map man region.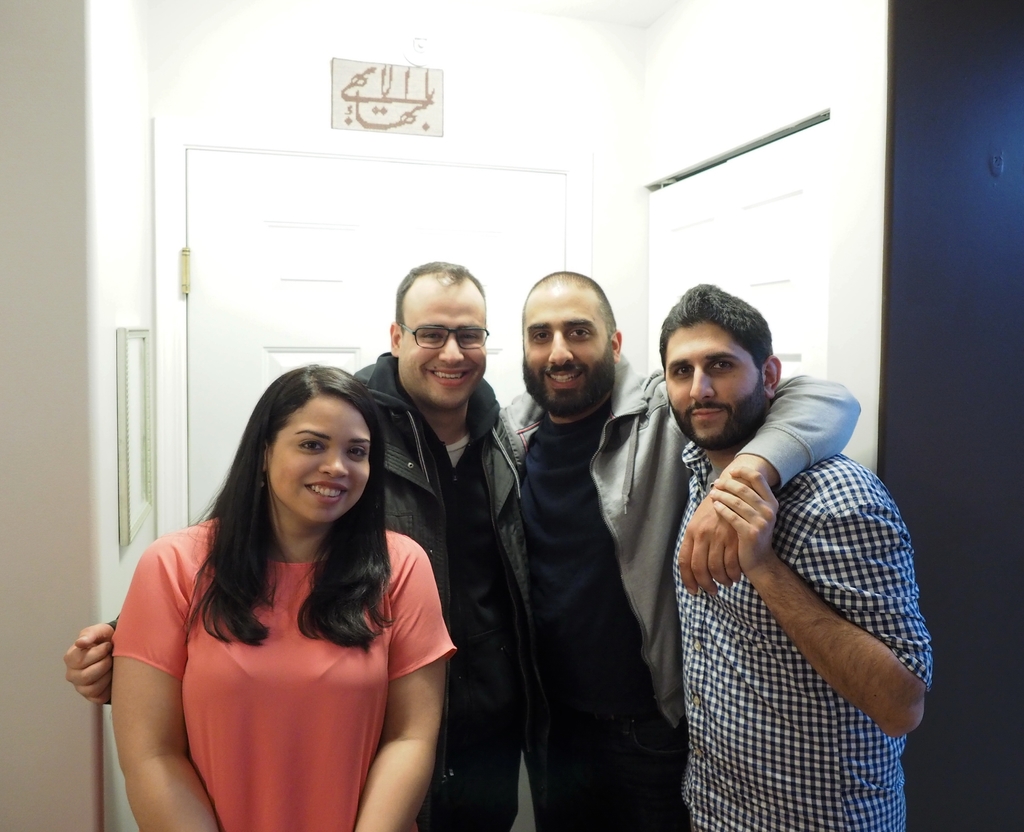
Mapped to [left=493, top=268, right=863, bottom=831].
